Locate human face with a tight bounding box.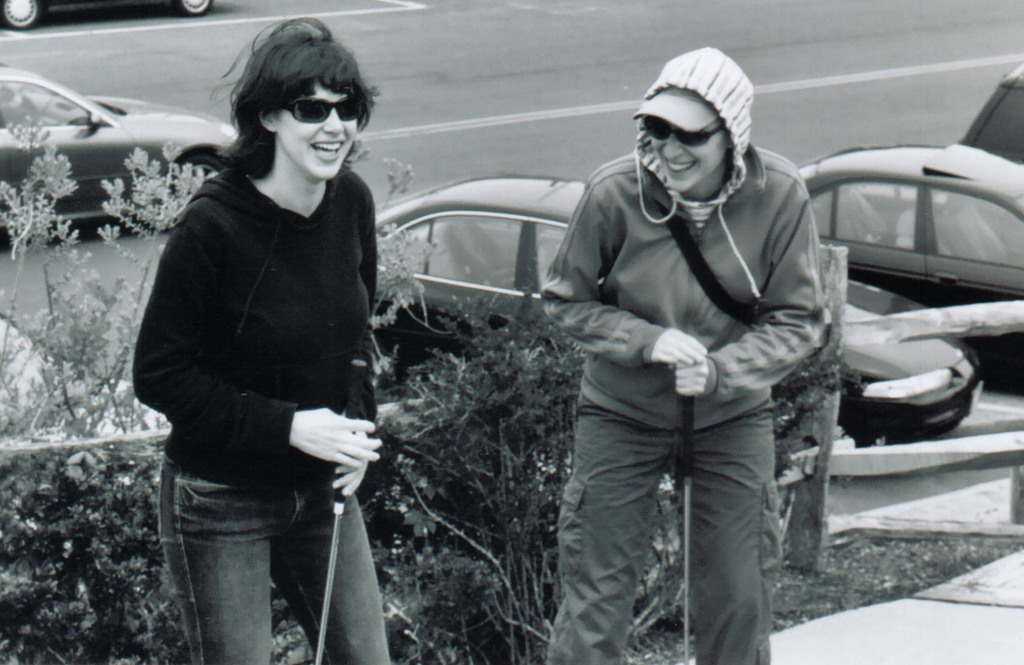
locate(279, 88, 366, 179).
